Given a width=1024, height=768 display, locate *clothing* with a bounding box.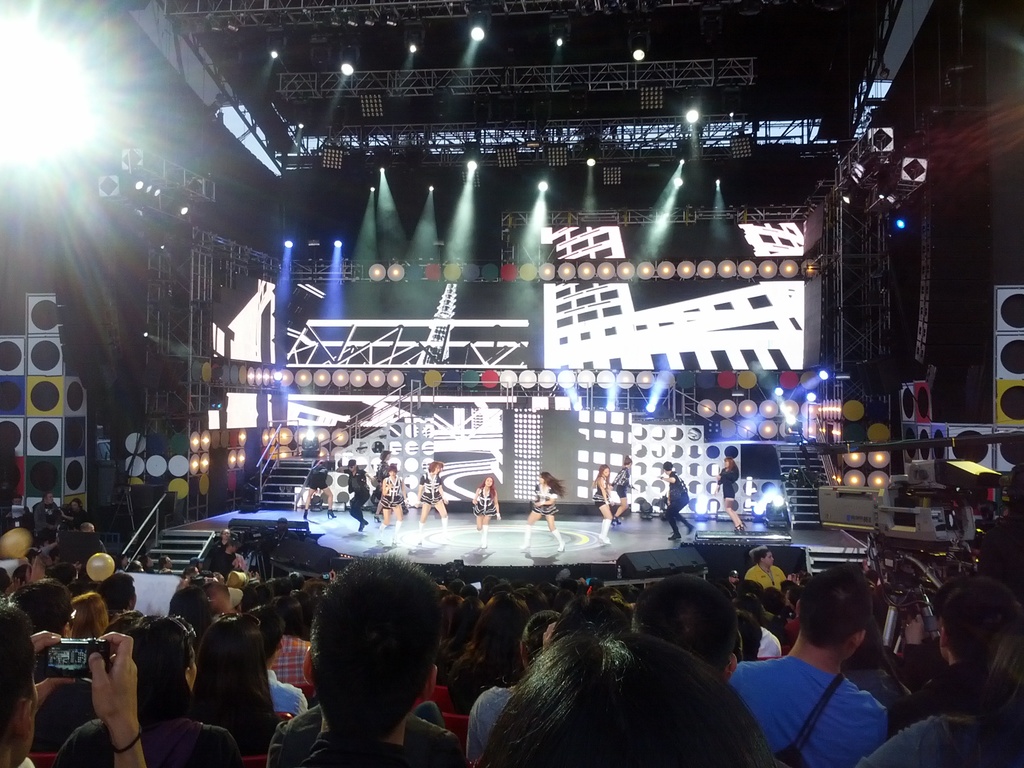
Located: x1=344, y1=468, x2=369, y2=516.
